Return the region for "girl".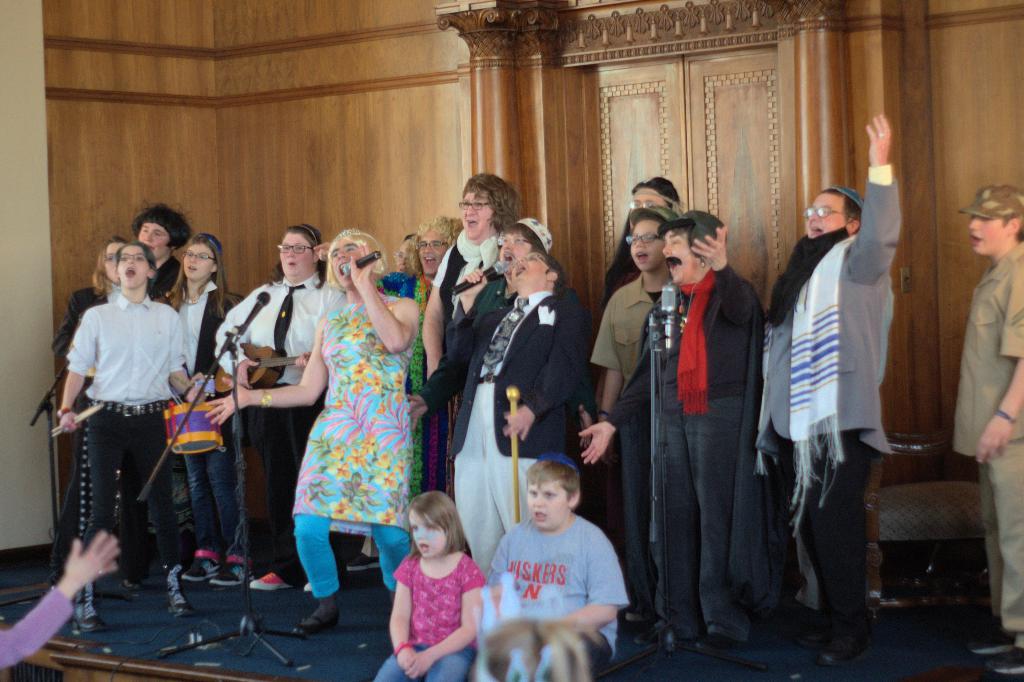
369 487 488 681.
